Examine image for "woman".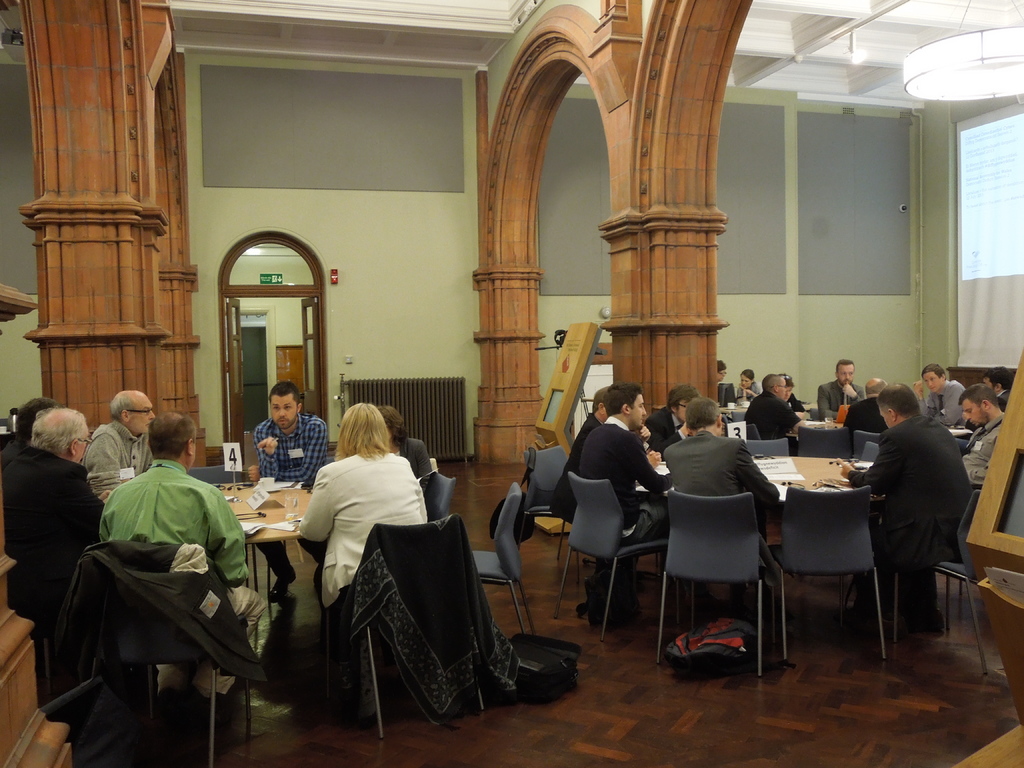
Examination result: [292,409,428,647].
